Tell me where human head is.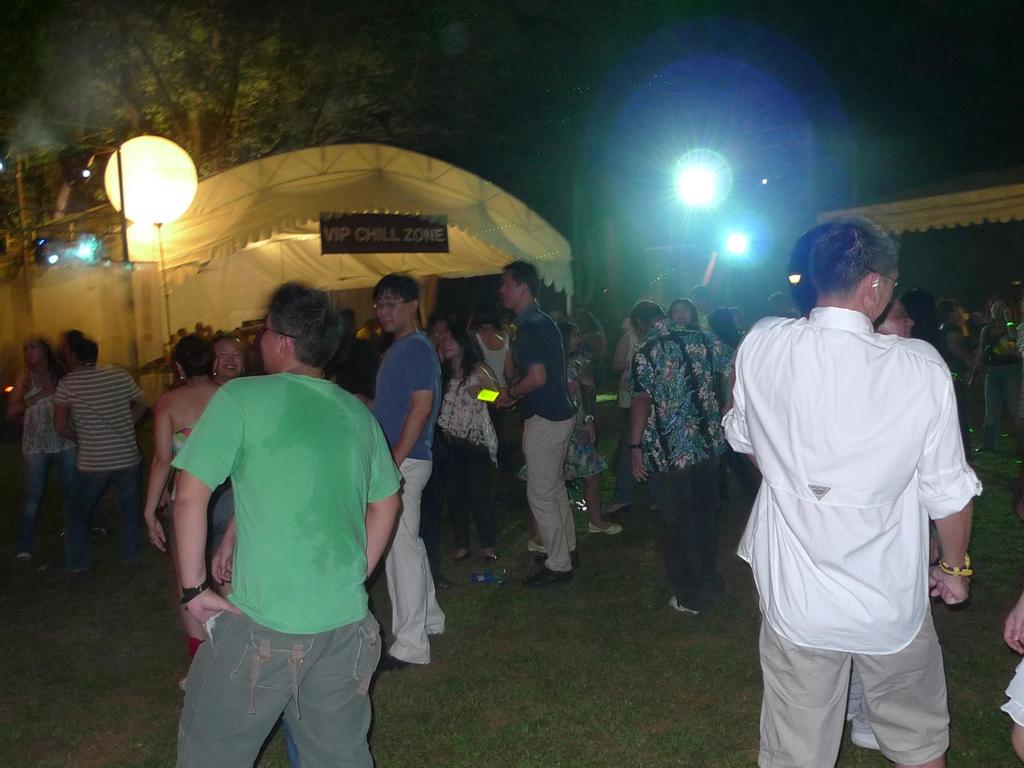
human head is at box=[764, 294, 791, 312].
